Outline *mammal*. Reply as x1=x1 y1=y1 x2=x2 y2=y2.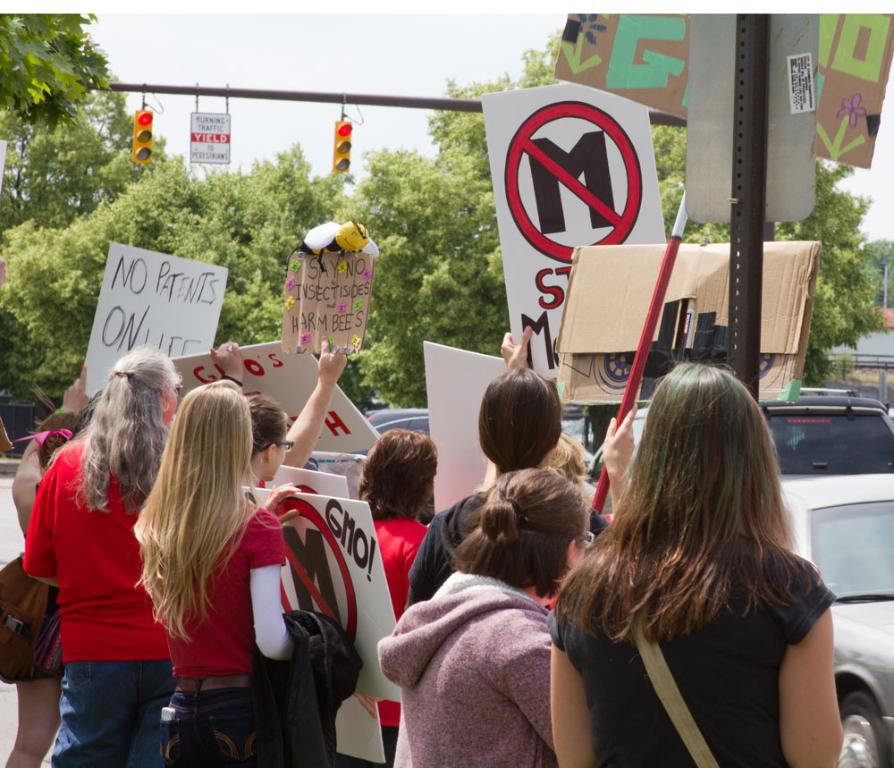
x1=287 y1=336 x2=350 y2=472.
